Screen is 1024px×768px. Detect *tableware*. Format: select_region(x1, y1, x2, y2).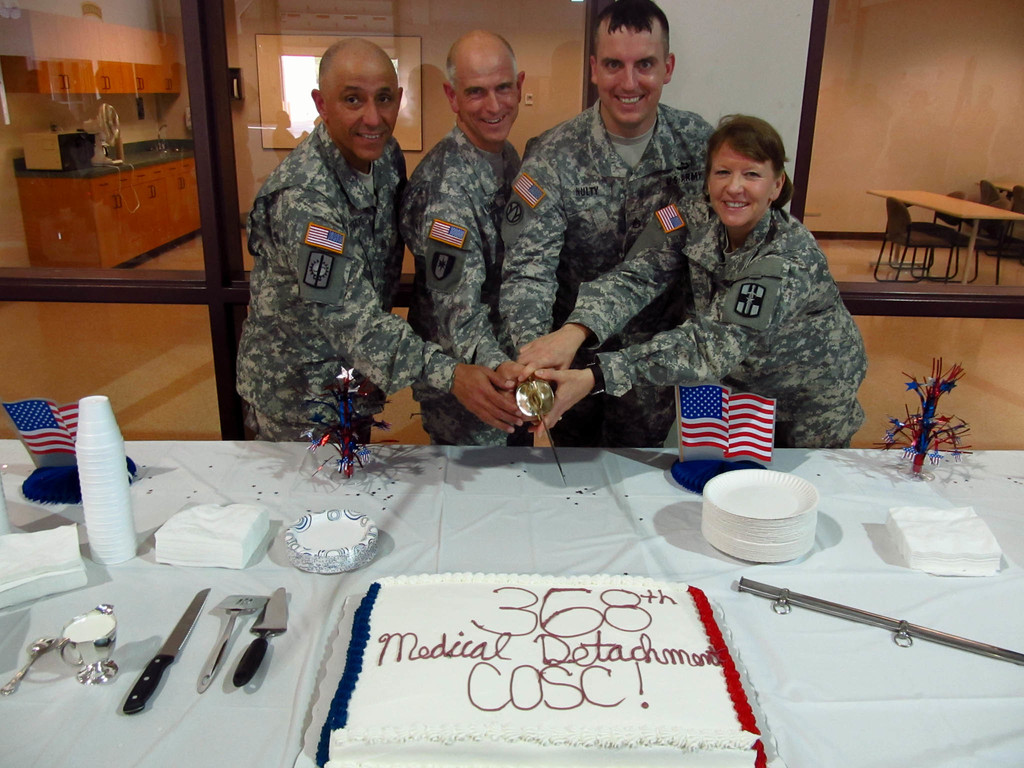
select_region(199, 595, 270, 694).
